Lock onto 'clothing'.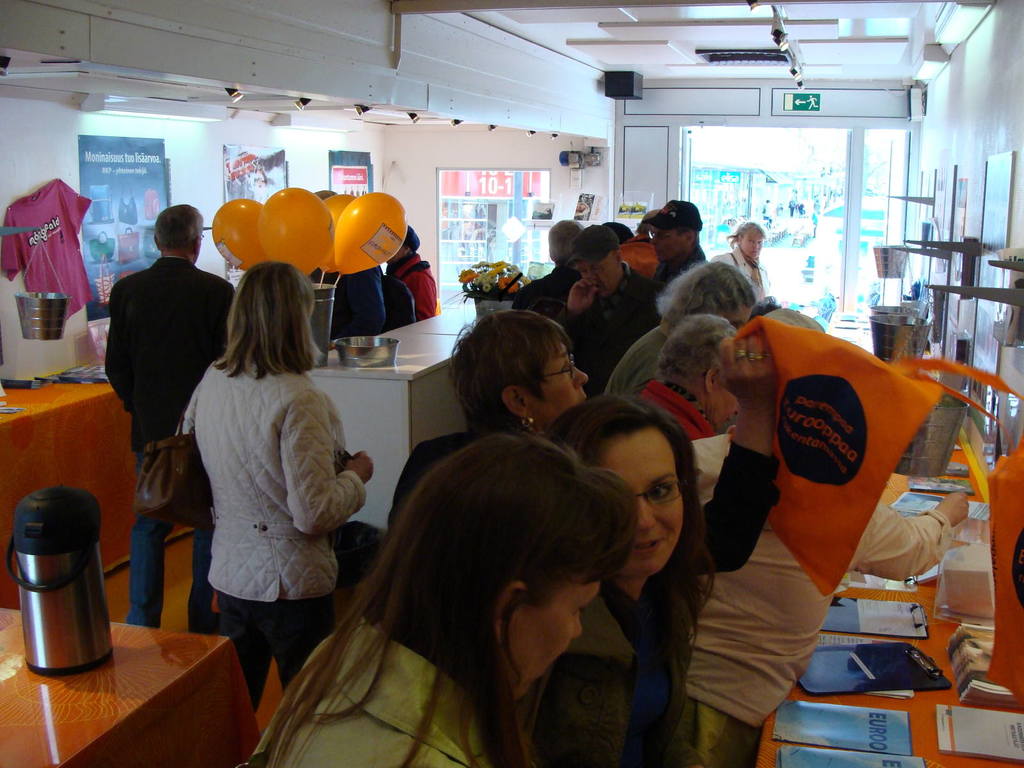
Locked: 570,275,655,401.
